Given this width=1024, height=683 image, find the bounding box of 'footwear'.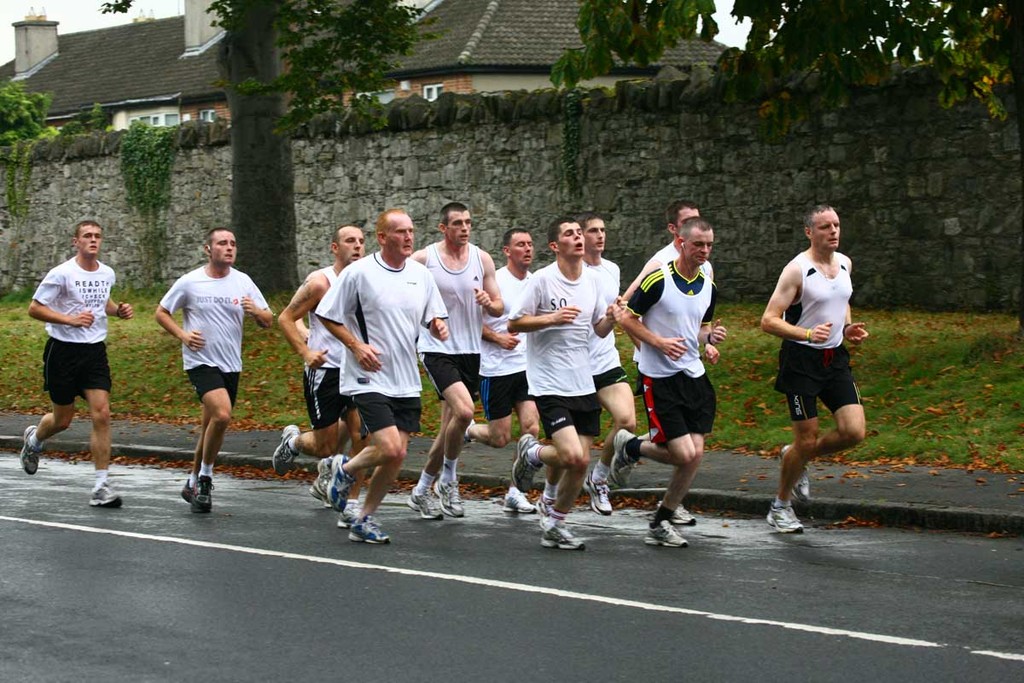
crop(656, 499, 698, 525).
